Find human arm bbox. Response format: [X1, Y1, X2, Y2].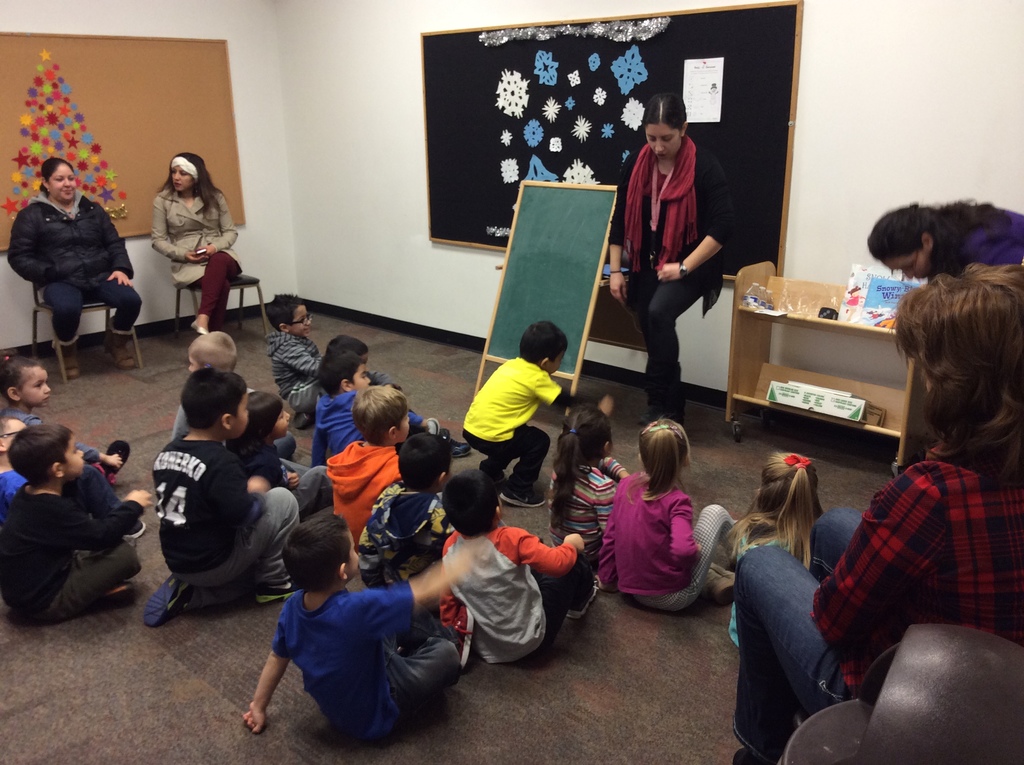
[666, 485, 705, 567].
